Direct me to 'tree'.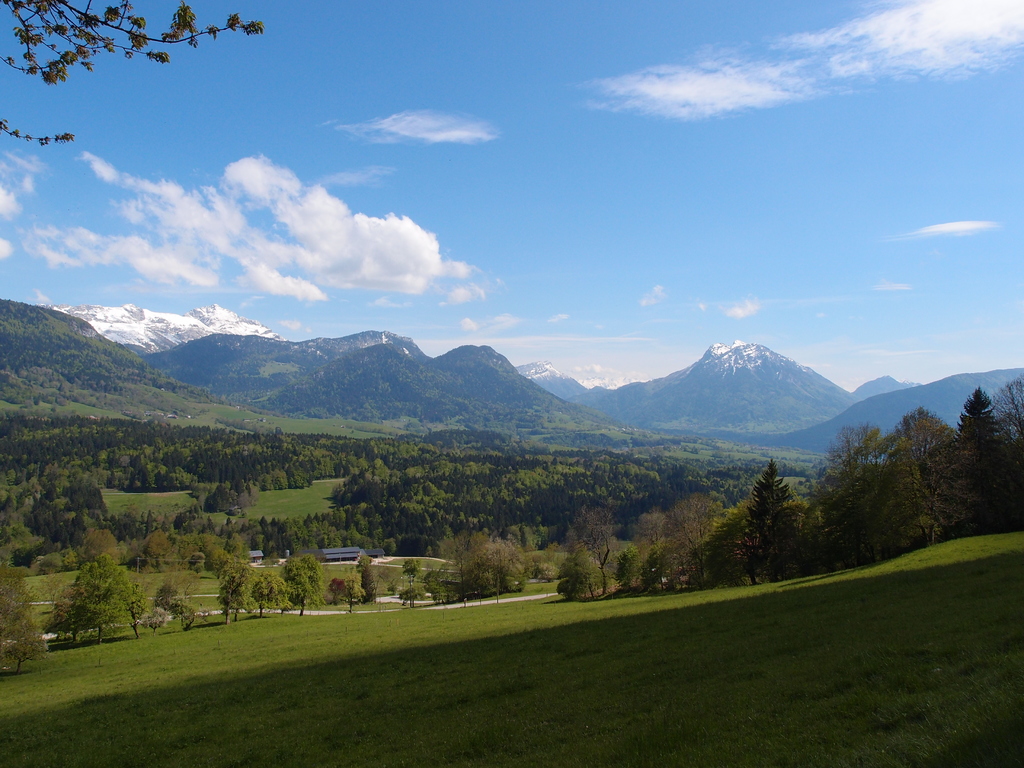
Direction: [285, 556, 320, 619].
